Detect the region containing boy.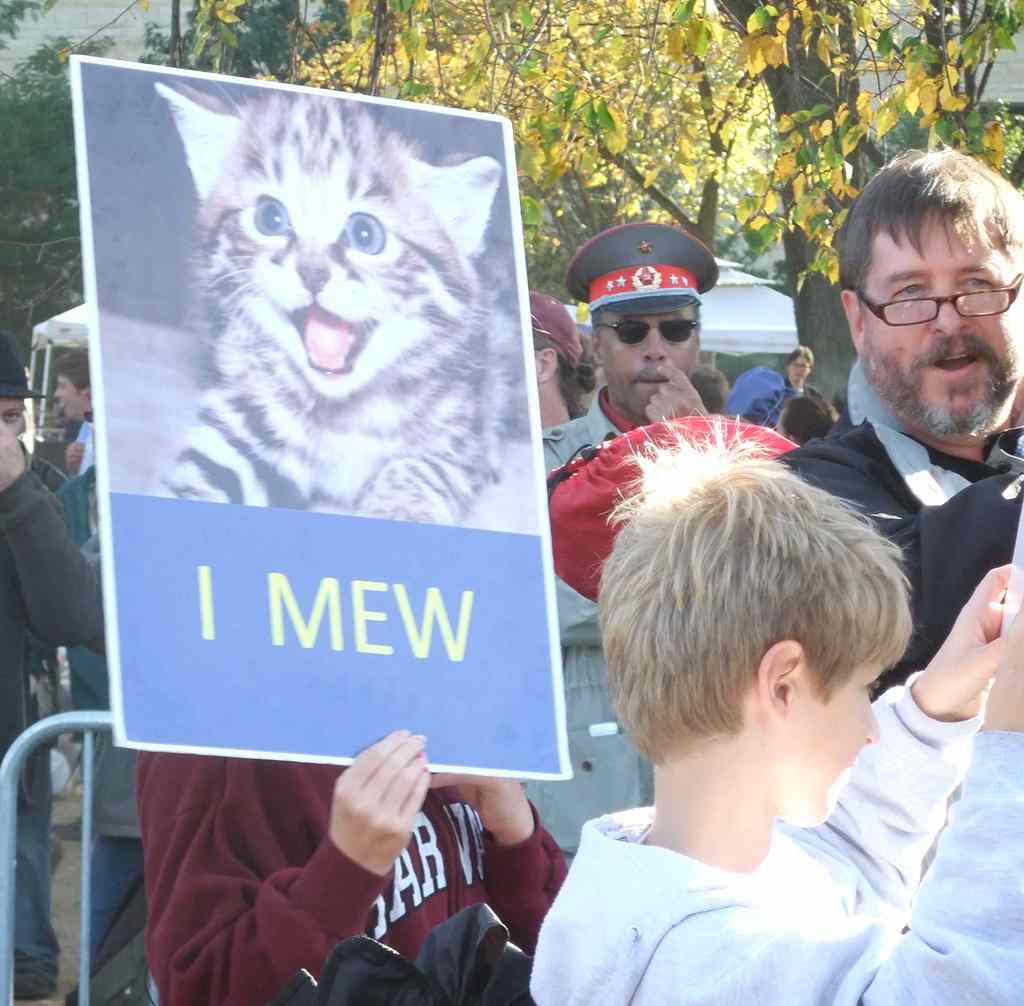
(left=535, top=387, right=975, bottom=1005).
